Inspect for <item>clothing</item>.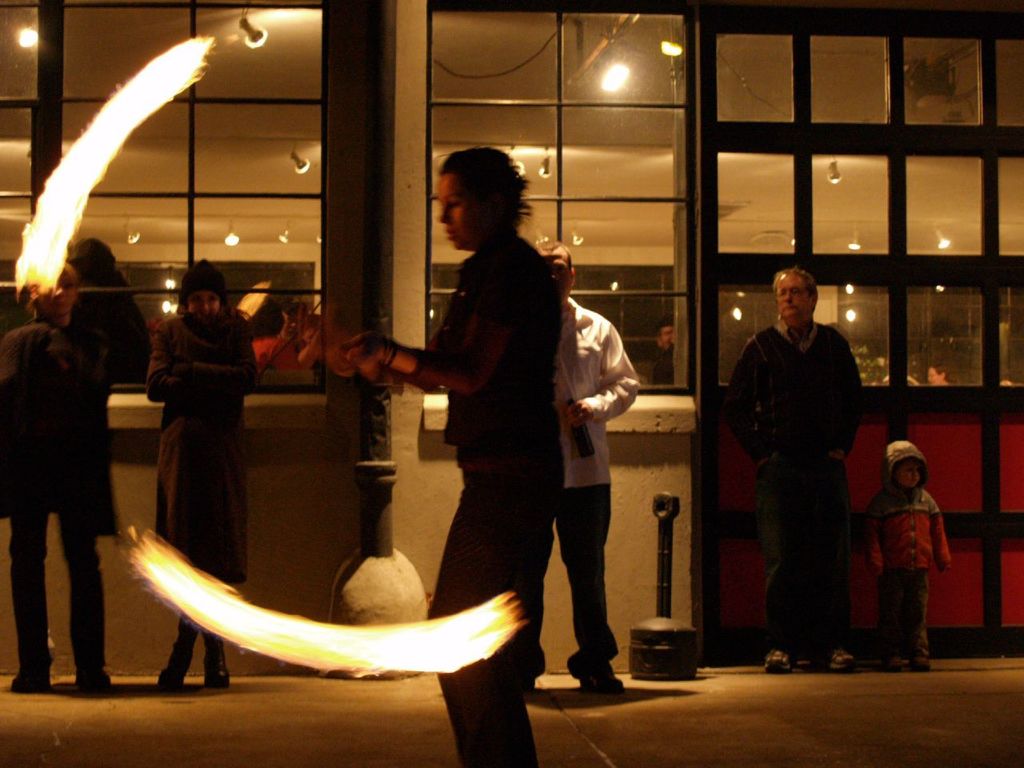
Inspection: (717, 310, 862, 646).
